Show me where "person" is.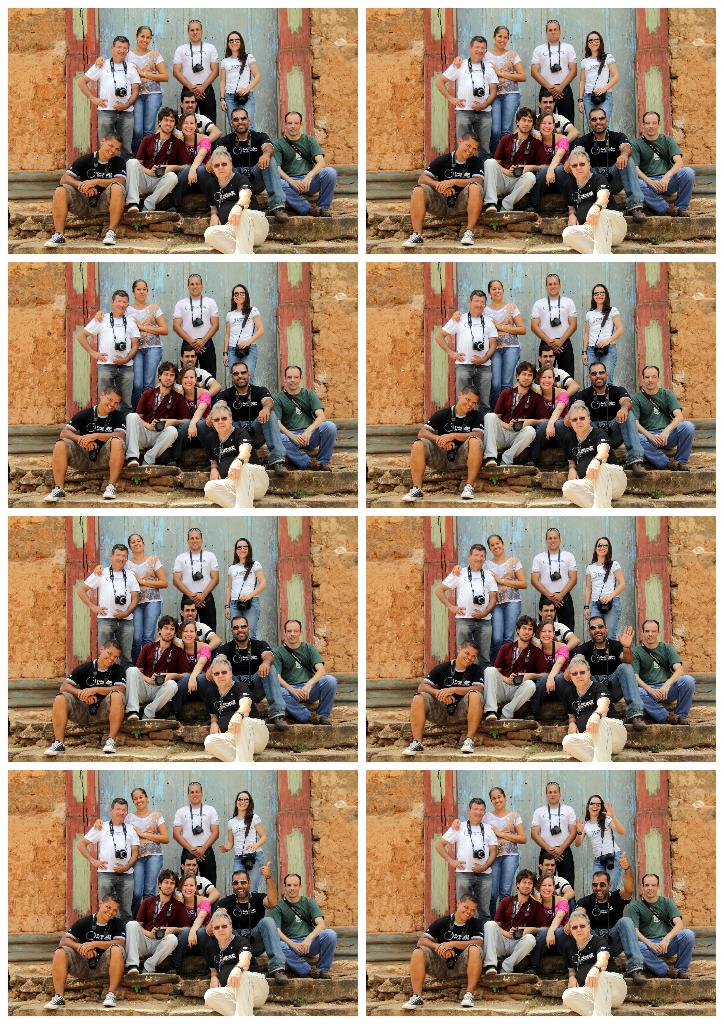
"person" is at (x1=65, y1=801, x2=145, y2=916).
